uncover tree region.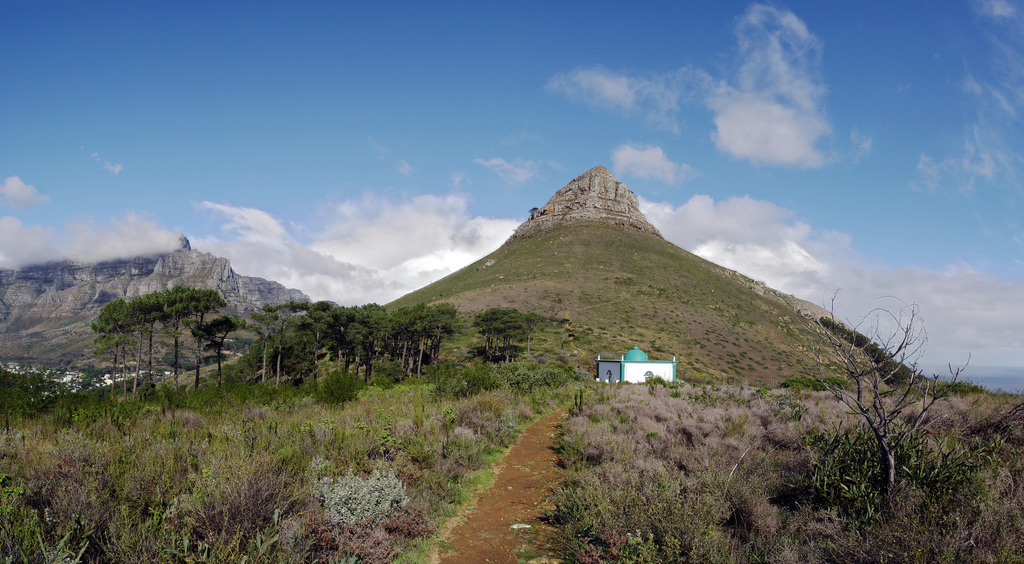
Uncovered: <bbox>801, 282, 980, 510</bbox>.
